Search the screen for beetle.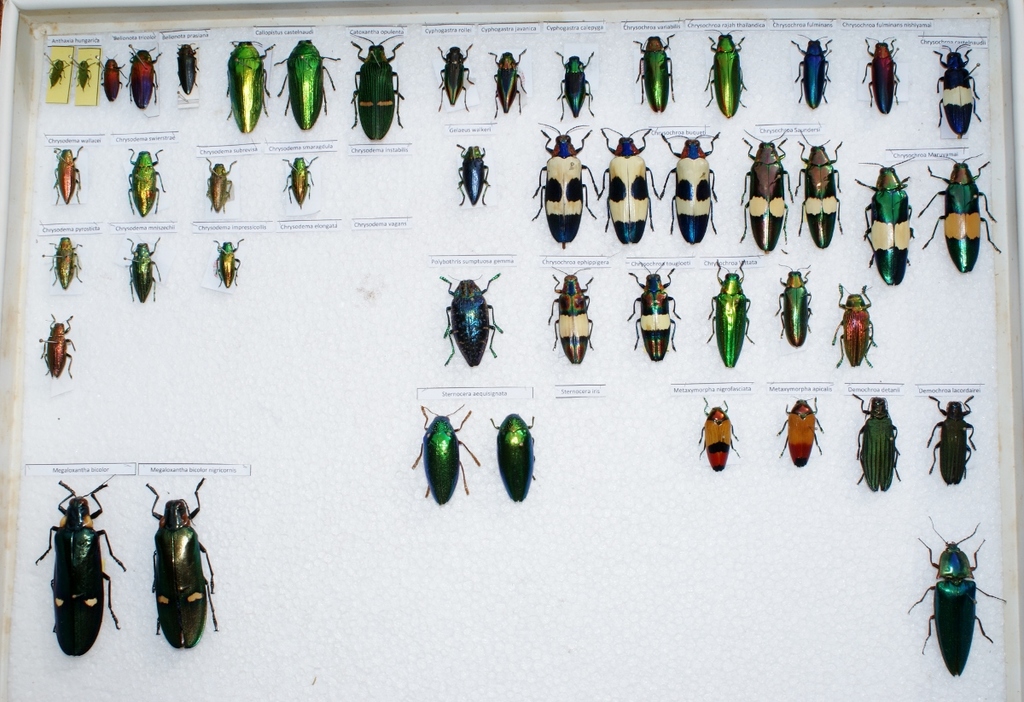
Found at (left=746, top=131, right=788, bottom=252).
